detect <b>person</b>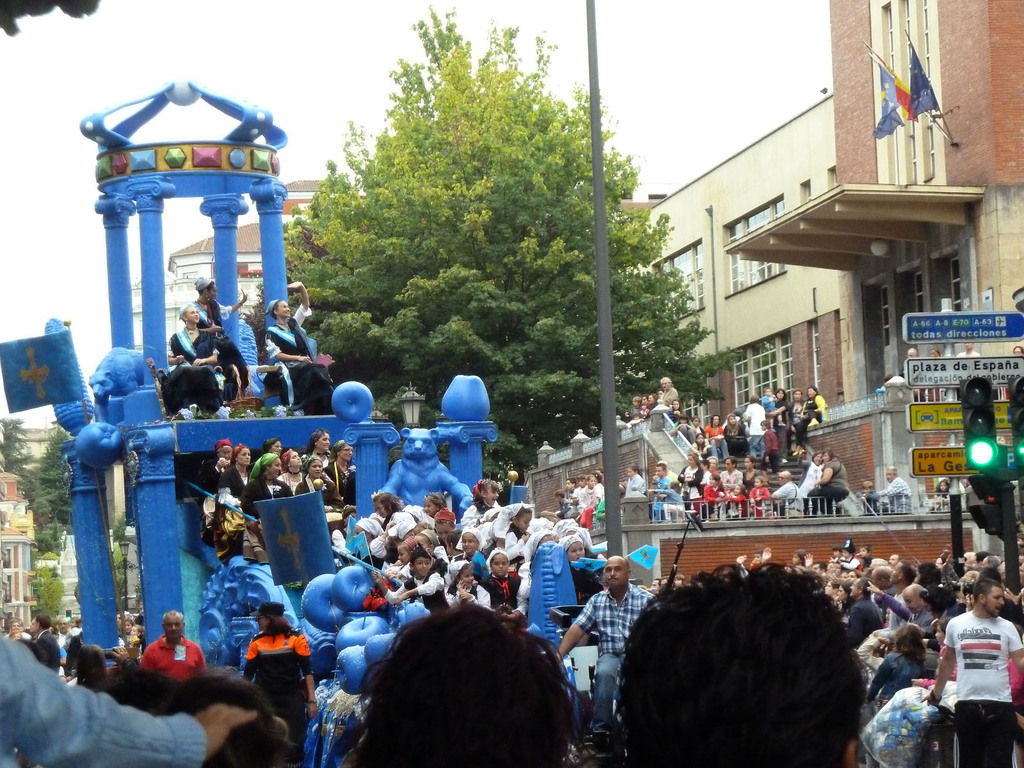
<box>266,279,345,412</box>
